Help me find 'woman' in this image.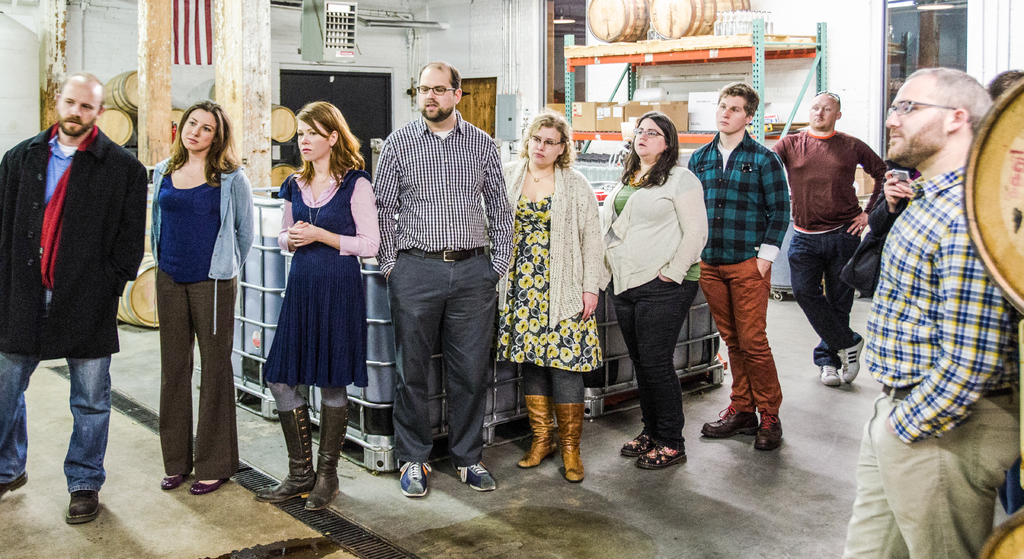
Found it: [x1=597, y1=97, x2=716, y2=473].
